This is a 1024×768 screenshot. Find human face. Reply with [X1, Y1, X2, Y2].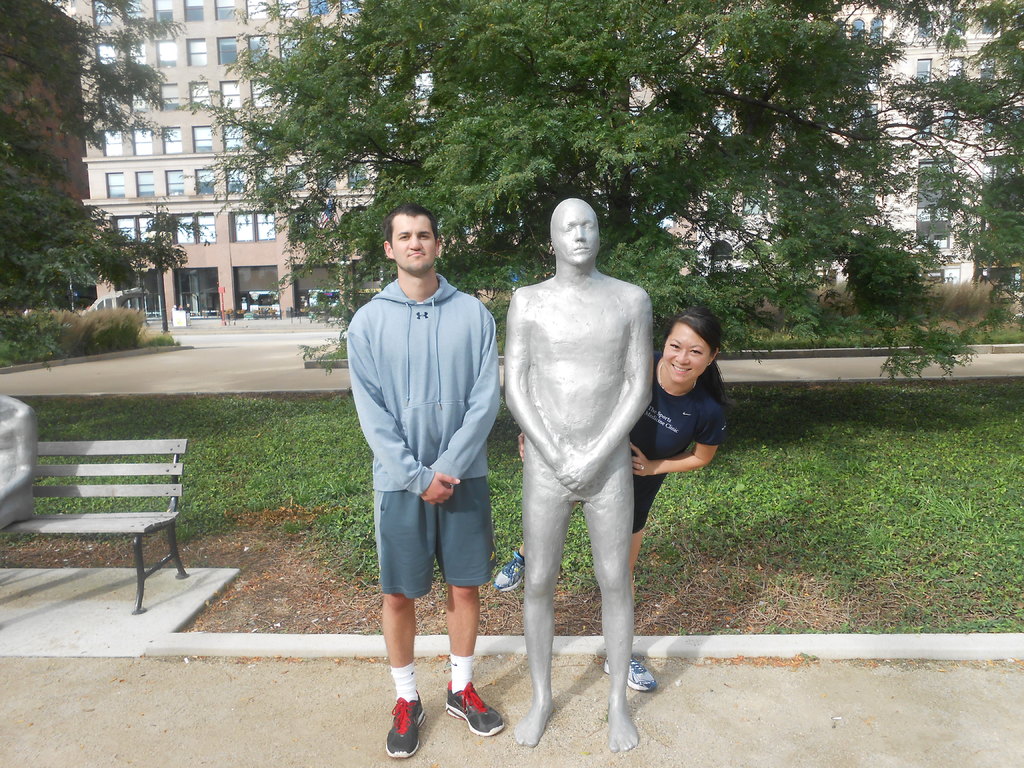
[391, 216, 435, 274].
